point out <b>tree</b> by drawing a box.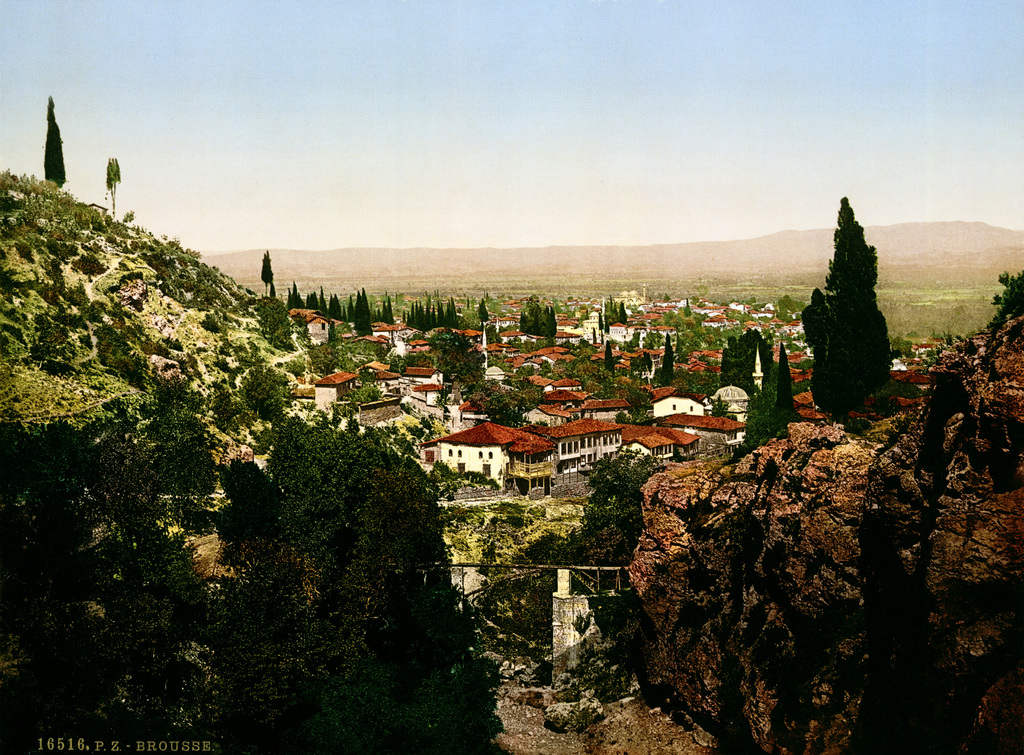
x1=801, y1=195, x2=896, y2=424.
